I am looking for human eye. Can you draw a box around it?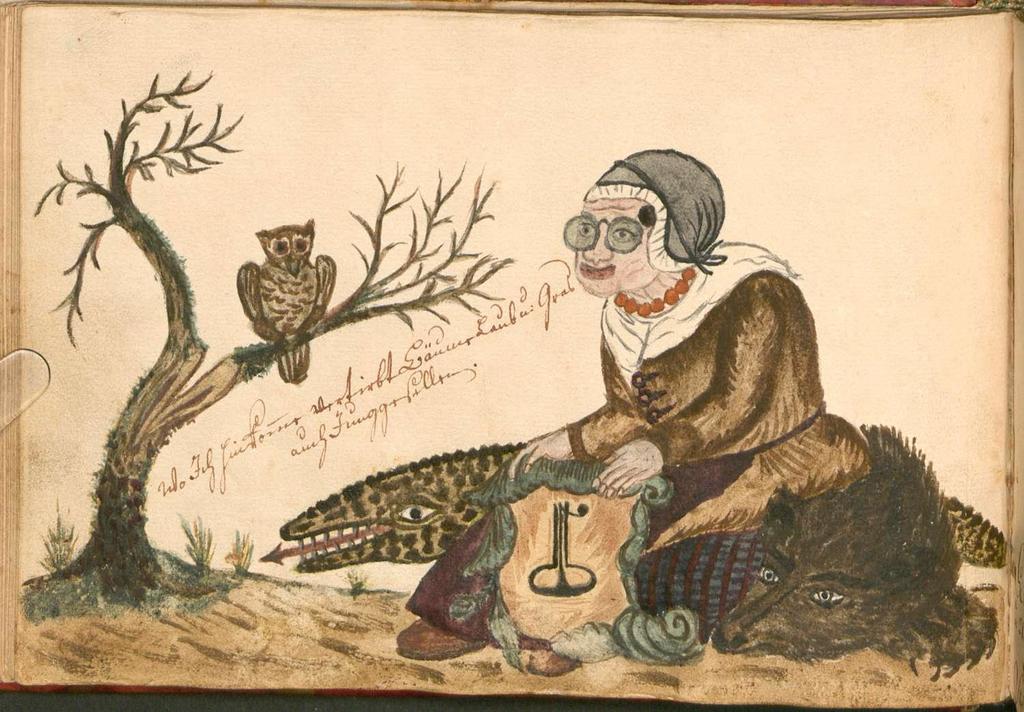
Sure, the bounding box is [left=610, top=222, right=627, bottom=243].
